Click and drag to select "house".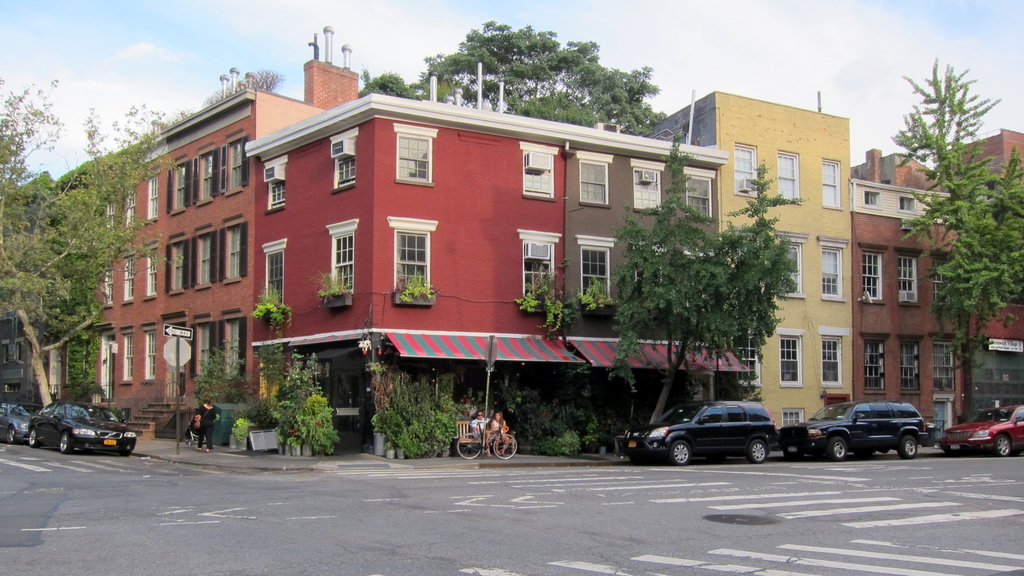
Selection: {"x1": 143, "y1": 97, "x2": 353, "y2": 426}.
